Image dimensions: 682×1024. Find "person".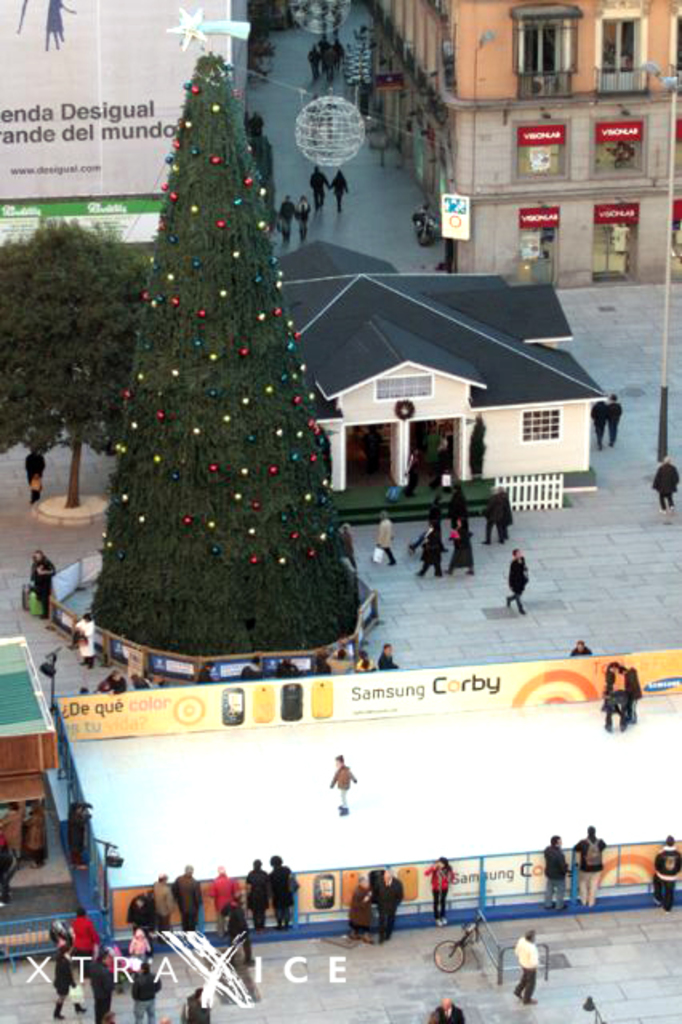
<bbox>379, 640, 394, 670</bbox>.
